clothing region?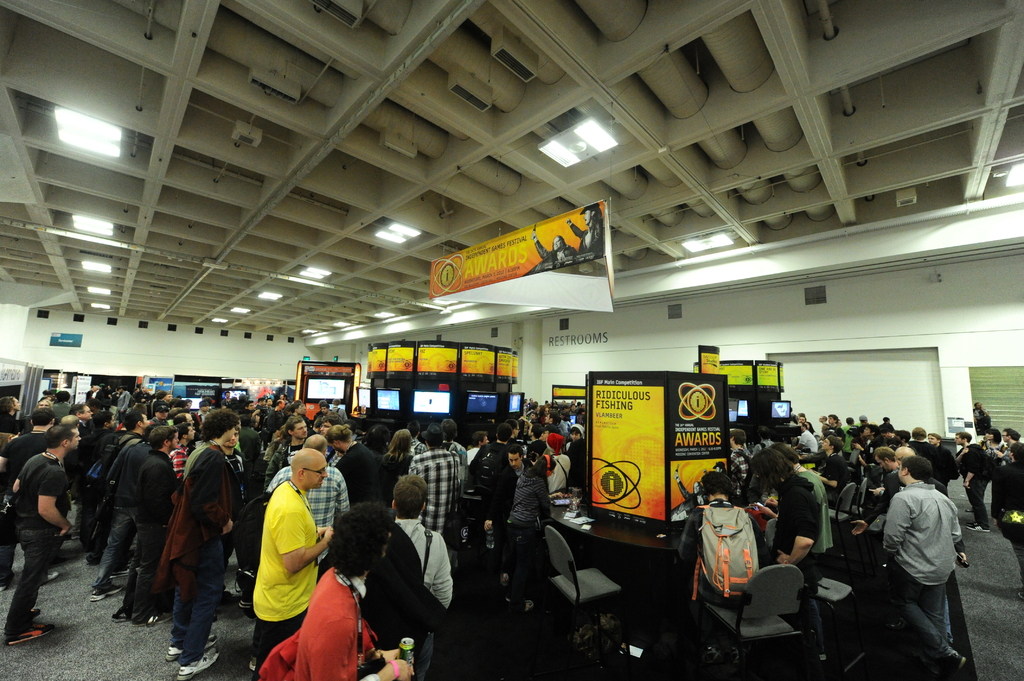
box=[340, 439, 386, 501]
